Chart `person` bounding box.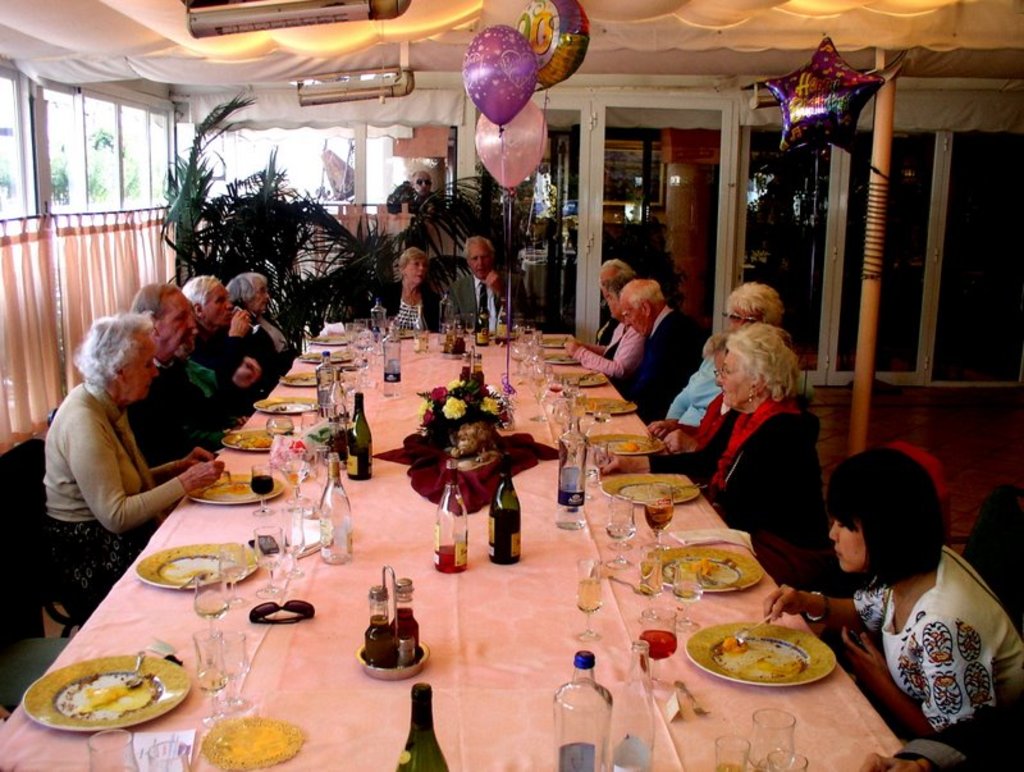
Charted: region(561, 251, 653, 388).
